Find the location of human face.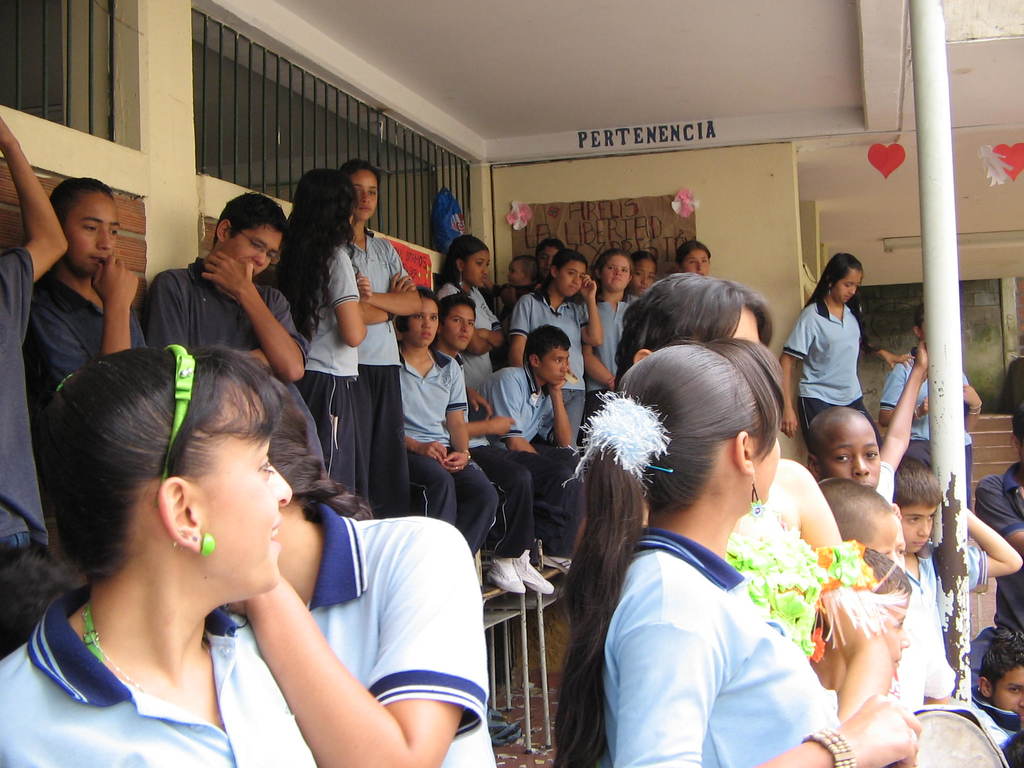
Location: detection(634, 259, 657, 299).
